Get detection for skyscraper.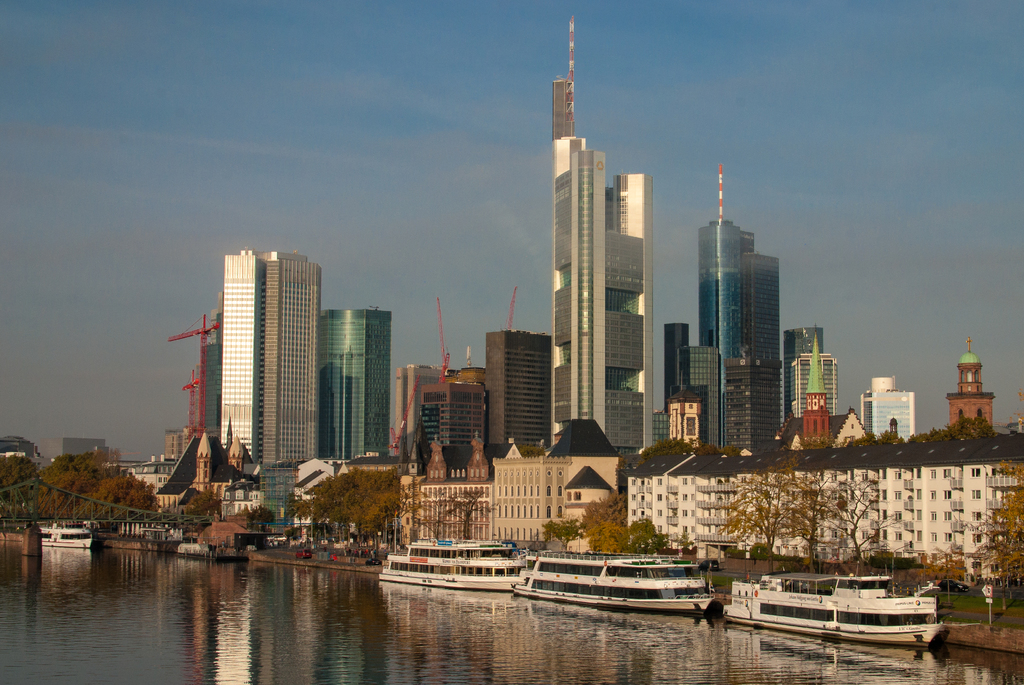
Detection: rect(220, 248, 319, 474).
